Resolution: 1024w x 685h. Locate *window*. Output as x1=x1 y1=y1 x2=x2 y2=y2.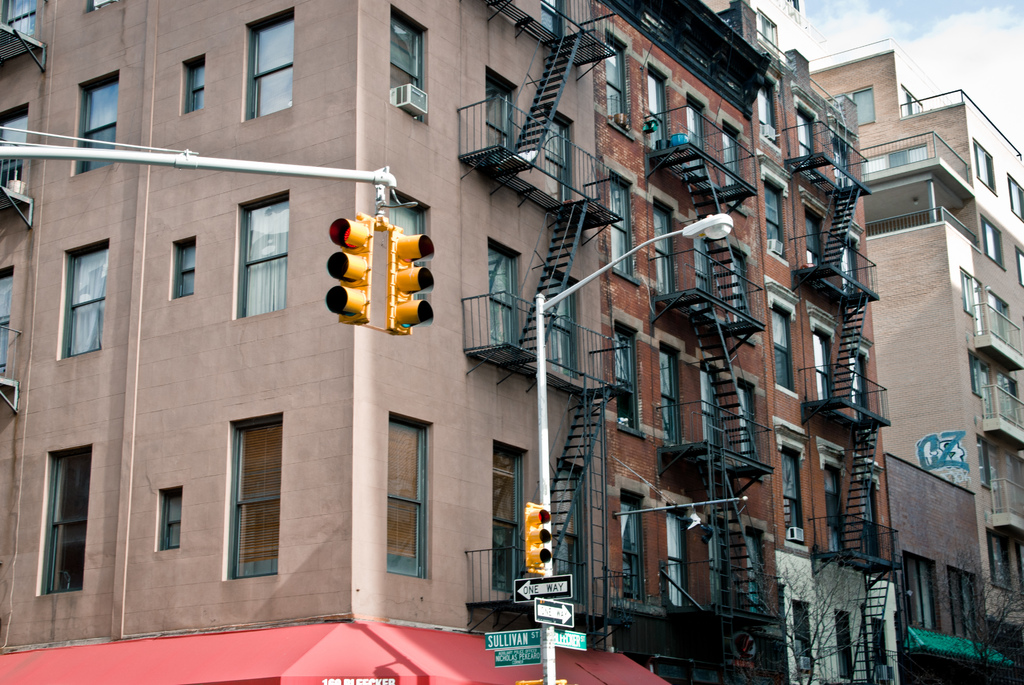
x1=609 y1=321 x2=636 y2=431.
